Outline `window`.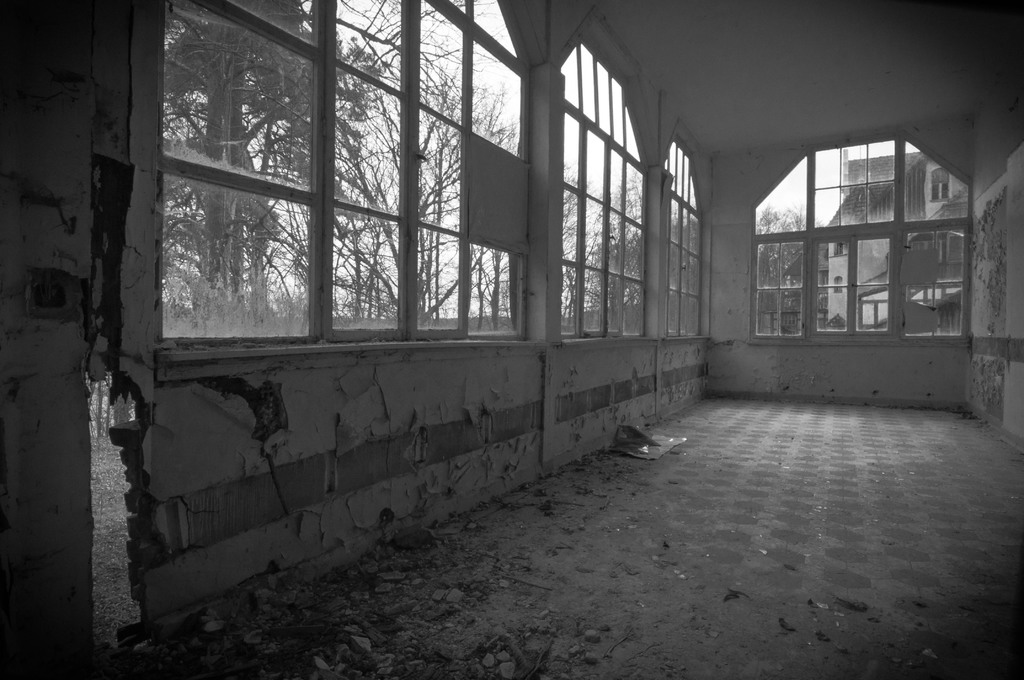
Outline: {"x1": 749, "y1": 129, "x2": 965, "y2": 341}.
